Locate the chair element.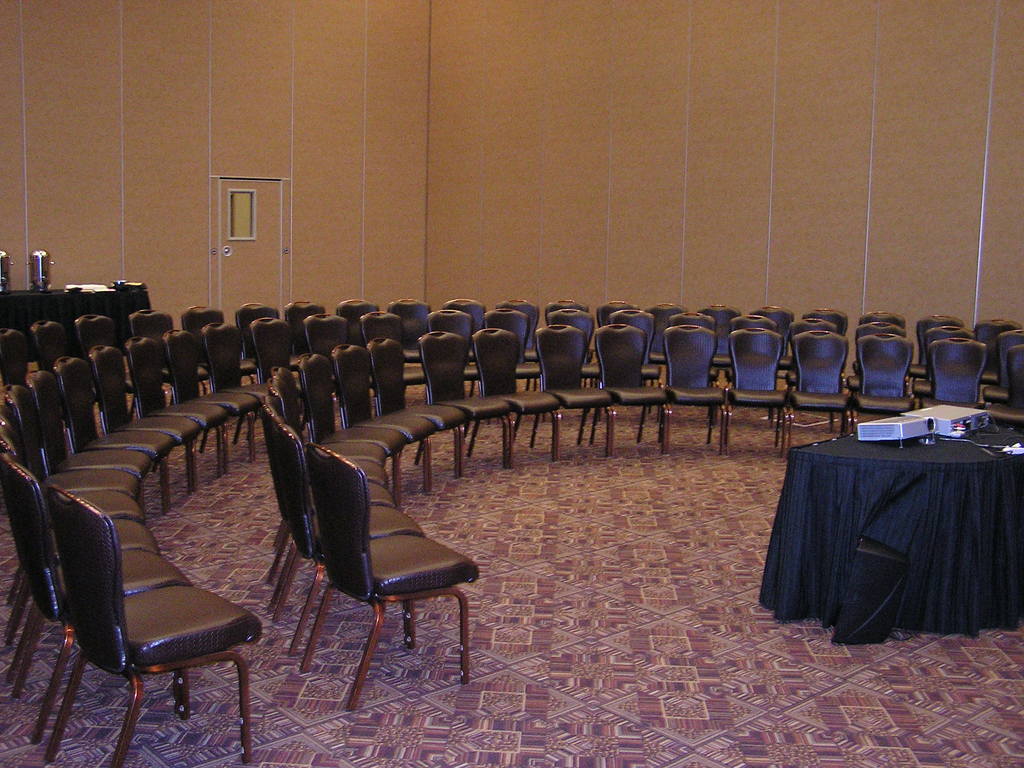
Element bbox: 31 319 67 365.
